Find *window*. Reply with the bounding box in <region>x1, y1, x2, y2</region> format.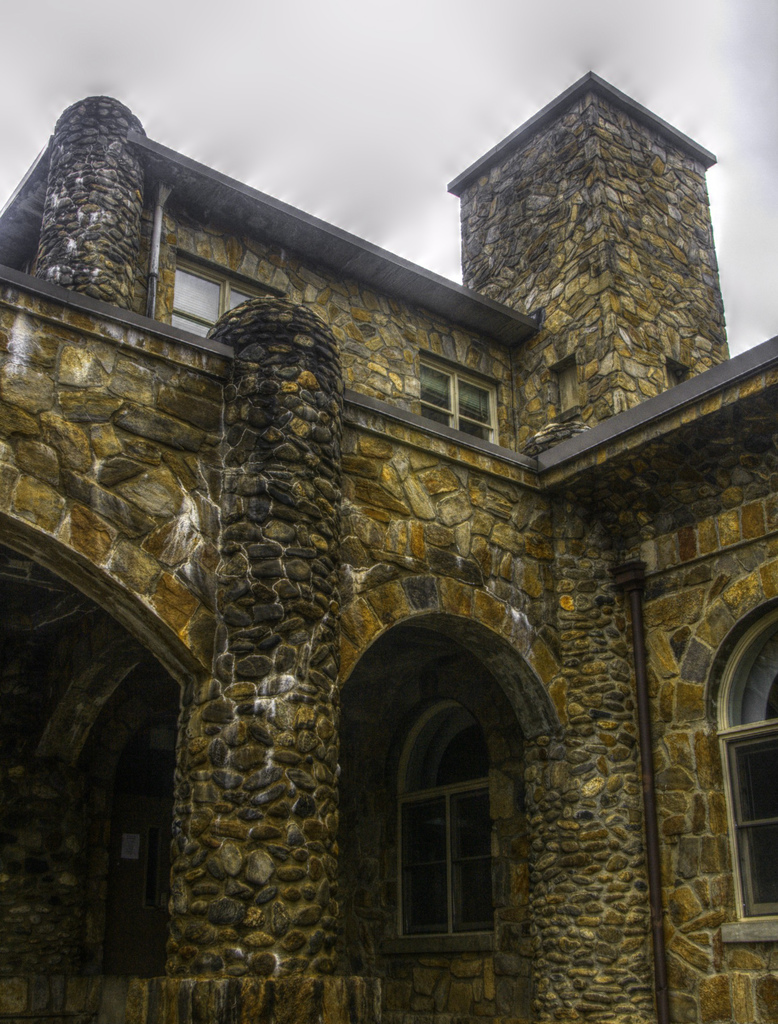
<region>395, 660, 516, 959</region>.
